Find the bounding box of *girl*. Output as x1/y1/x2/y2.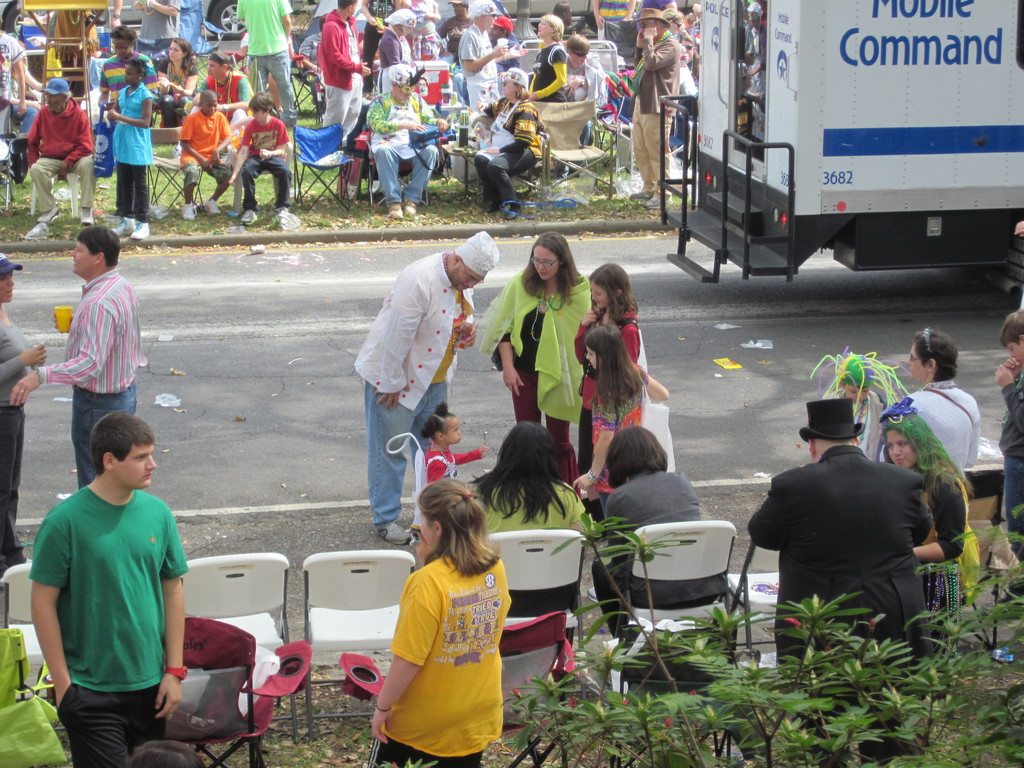
571/260/647/477.
